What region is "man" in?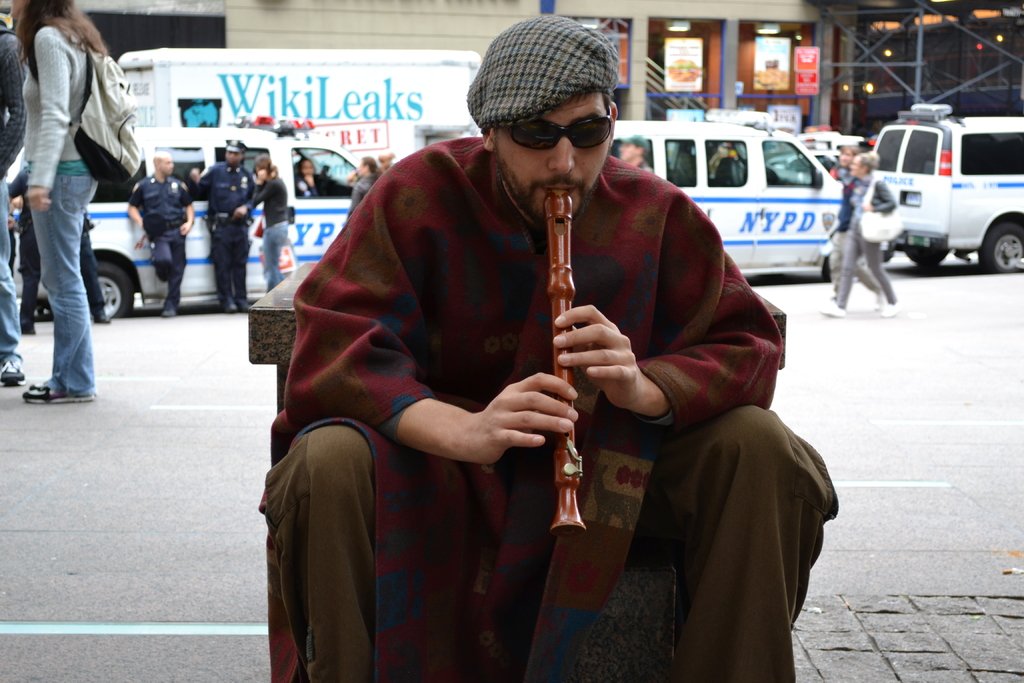
831, 147, 881, 308.
